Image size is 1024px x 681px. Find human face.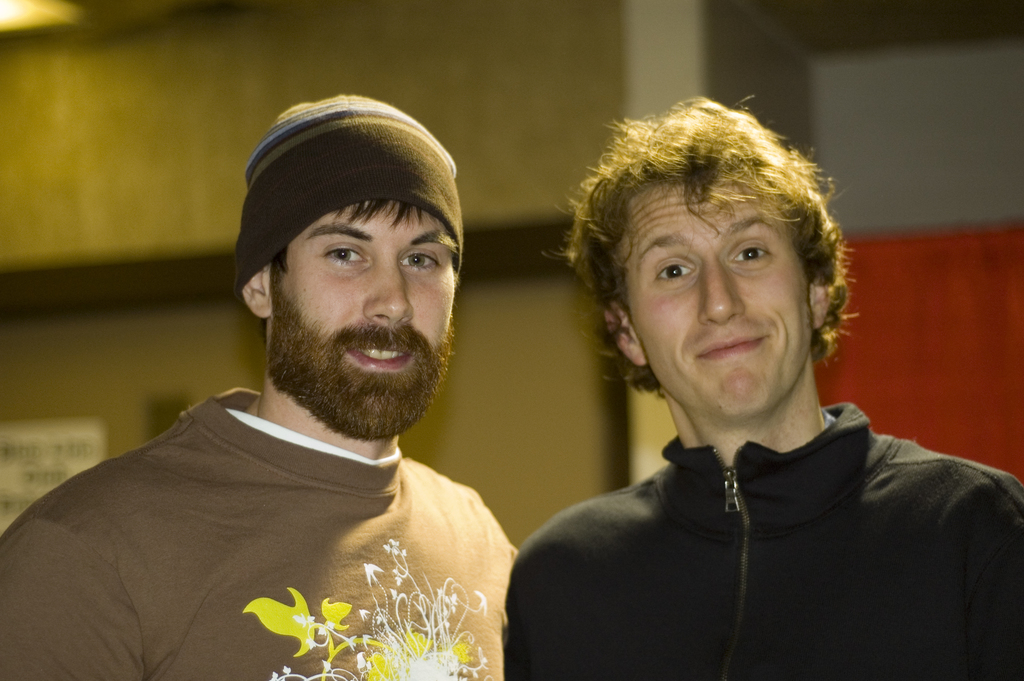
bbox=[622, 183, 817, 419].
